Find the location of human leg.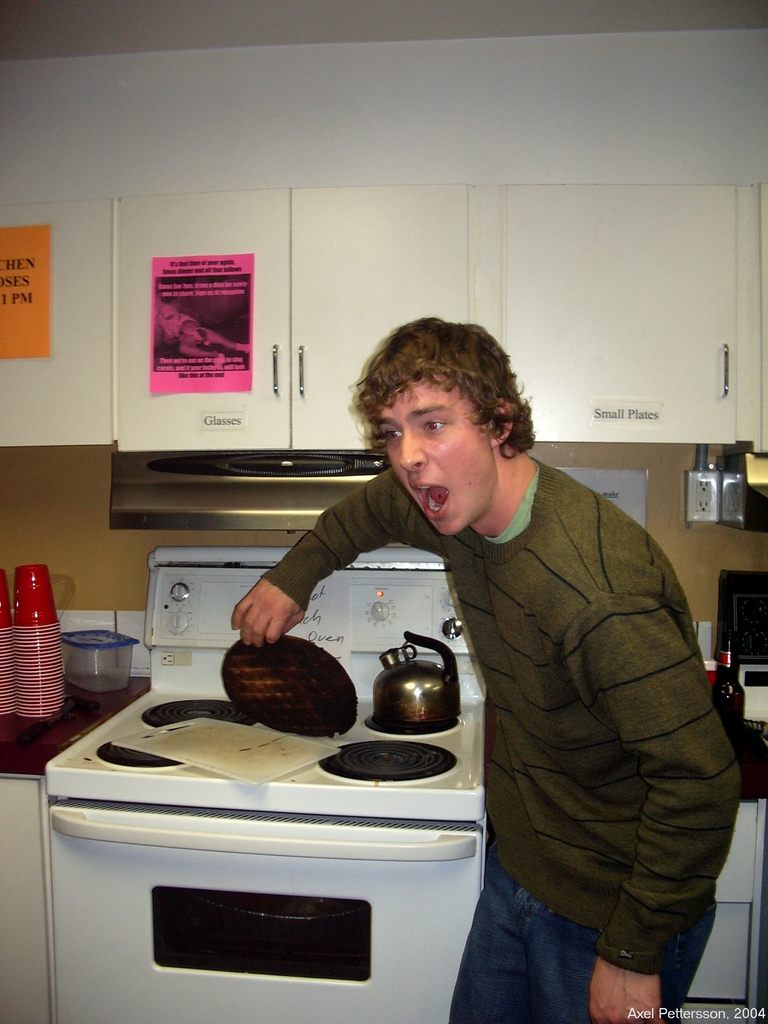
Location: crop(446, 855, 556, 1023).
